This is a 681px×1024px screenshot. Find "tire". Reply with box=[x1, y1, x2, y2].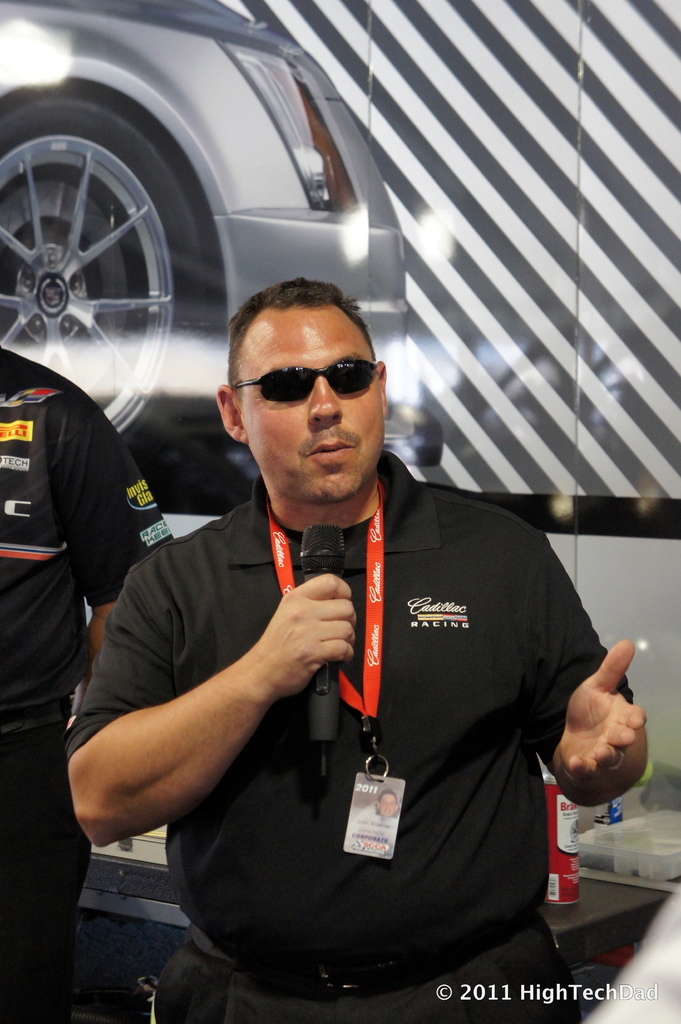
box=[0, 99, 230, 483].
